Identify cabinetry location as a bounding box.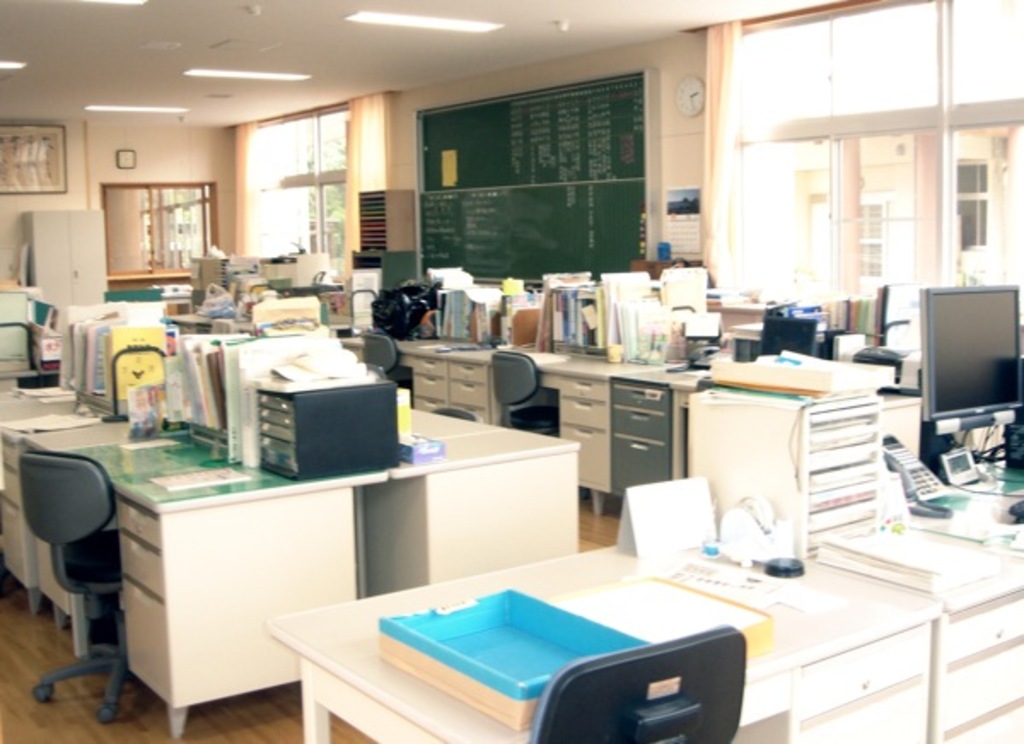
[935, 585, 1022, 742].
